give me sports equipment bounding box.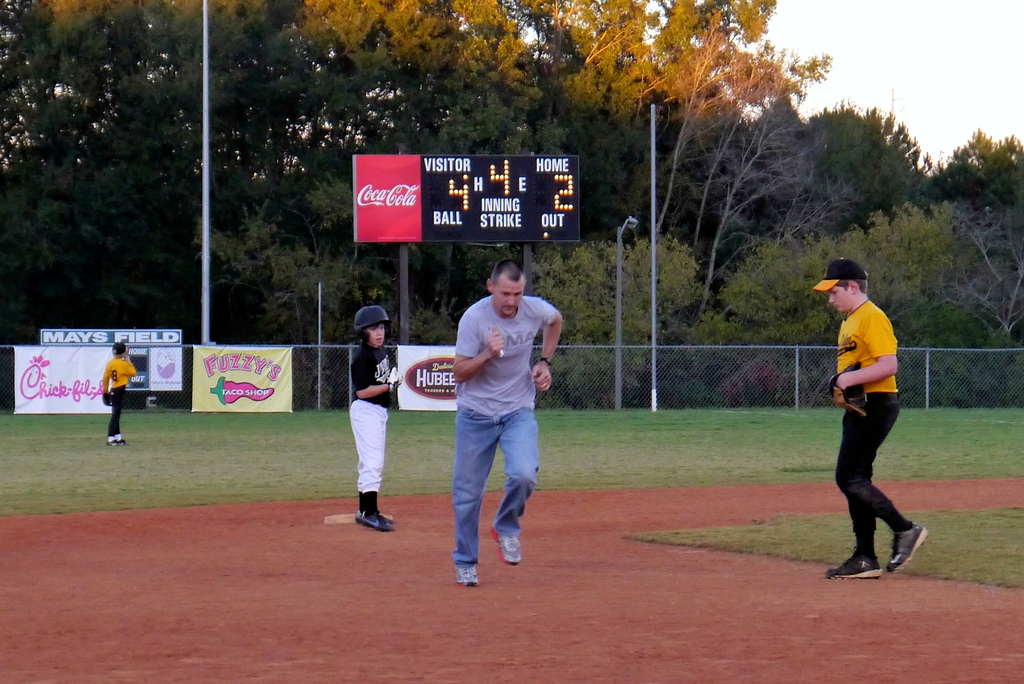
rect(113, 342, 129, 363).
